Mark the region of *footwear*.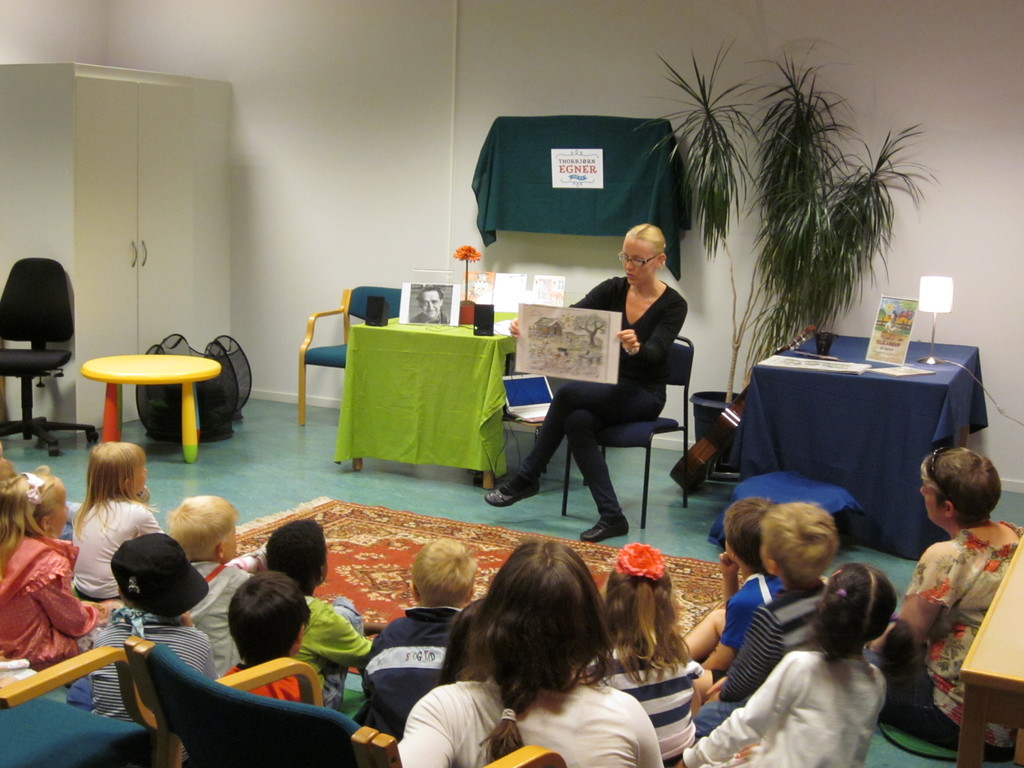
Region: bbox=[581, 508, 627, 543].
